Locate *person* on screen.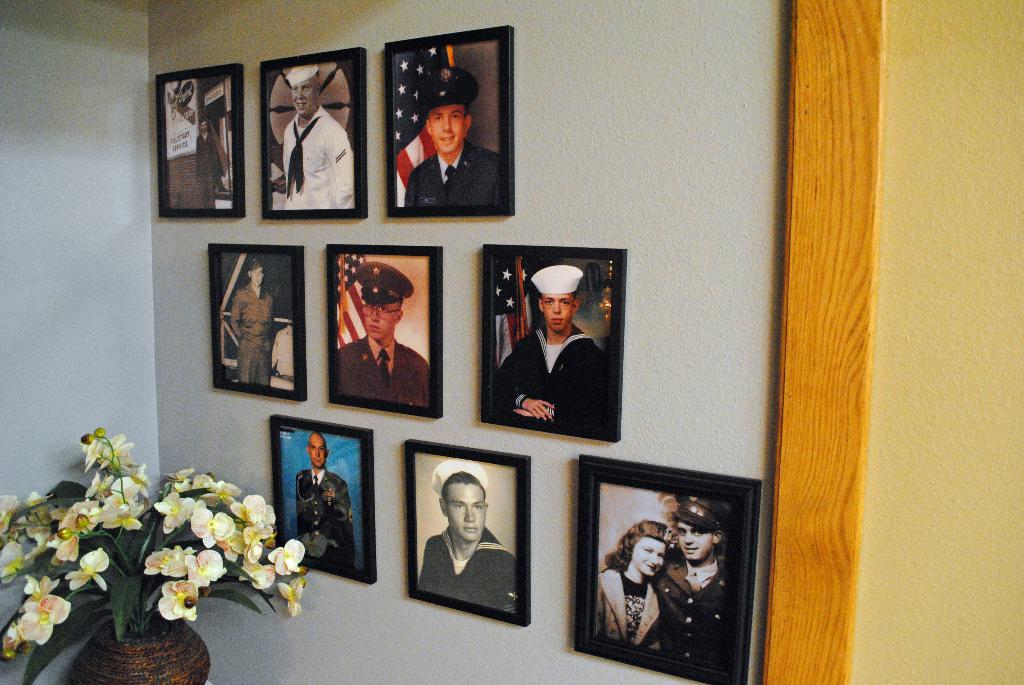
On screen at [338, 261, 431, 406].
